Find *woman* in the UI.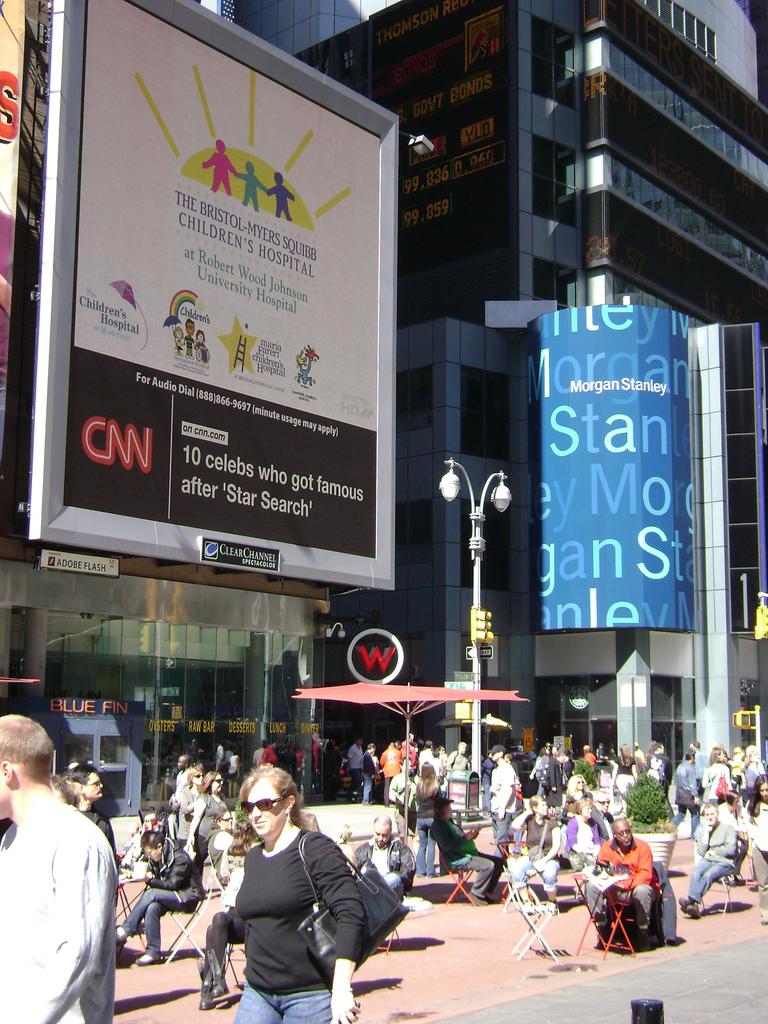
UI element at x1=566, y1=799, x2=610, y2=881.
